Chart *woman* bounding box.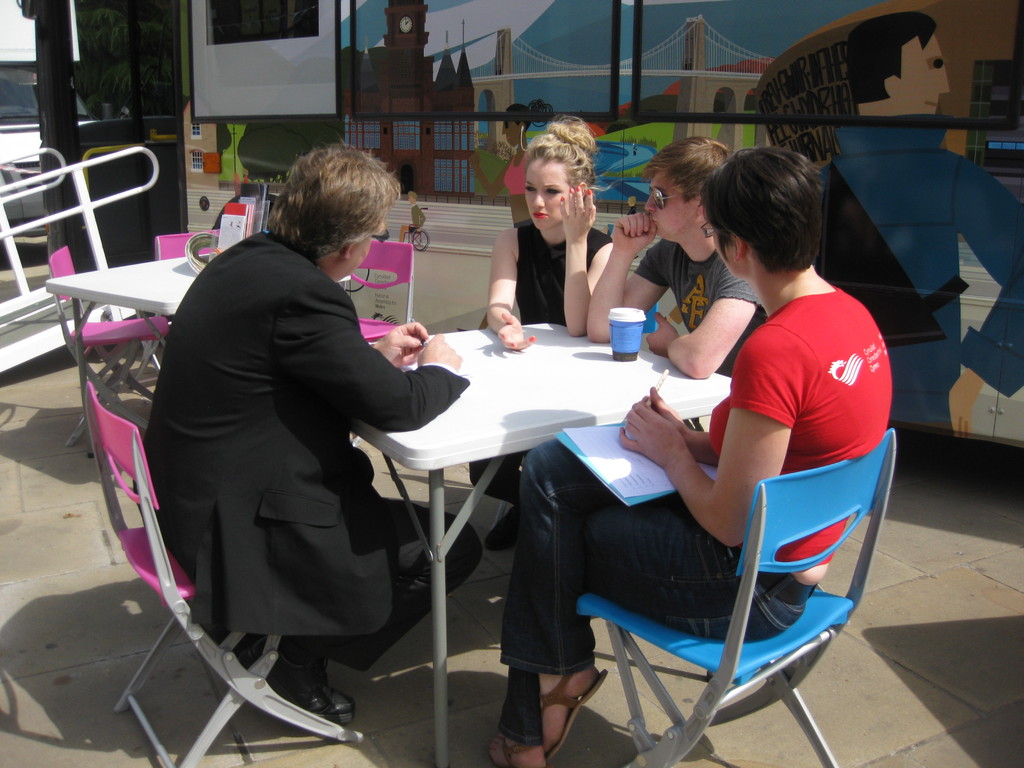
Charted: [489,157,630,327].
